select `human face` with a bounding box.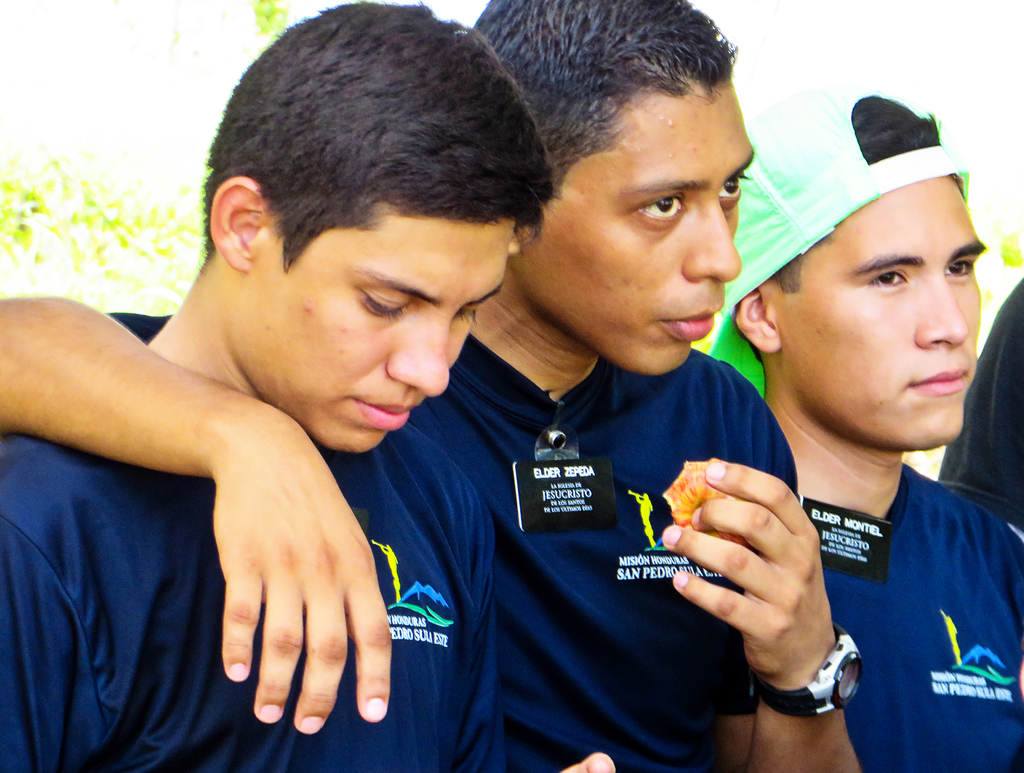
x1=252 y1=197 x2=522 y2=453.
